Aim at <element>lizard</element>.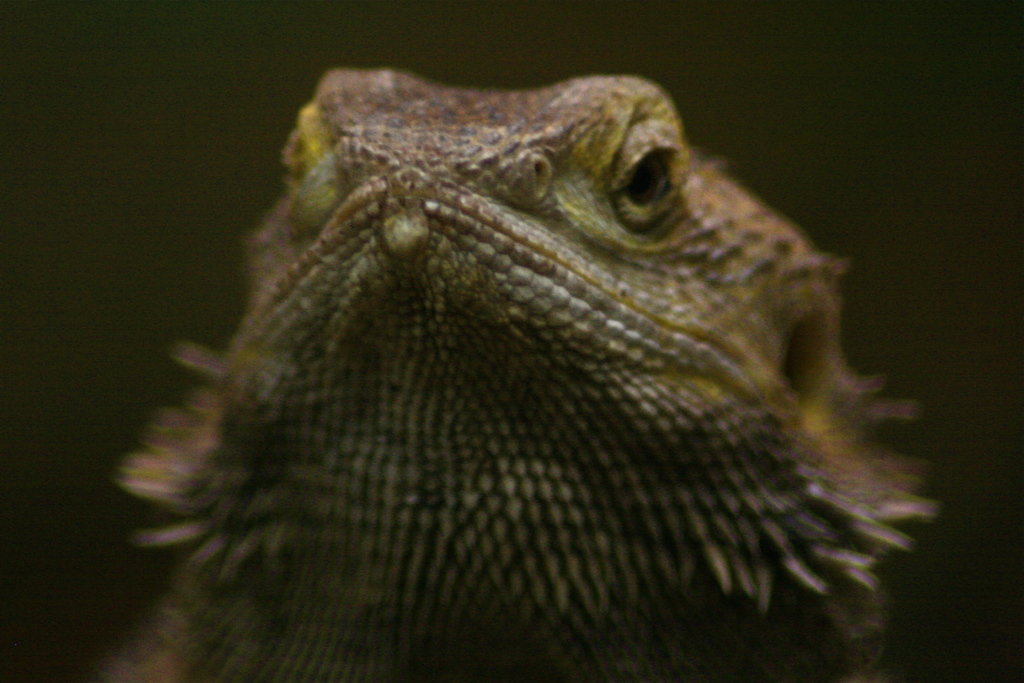
Aimed at [85,13,960,666].
